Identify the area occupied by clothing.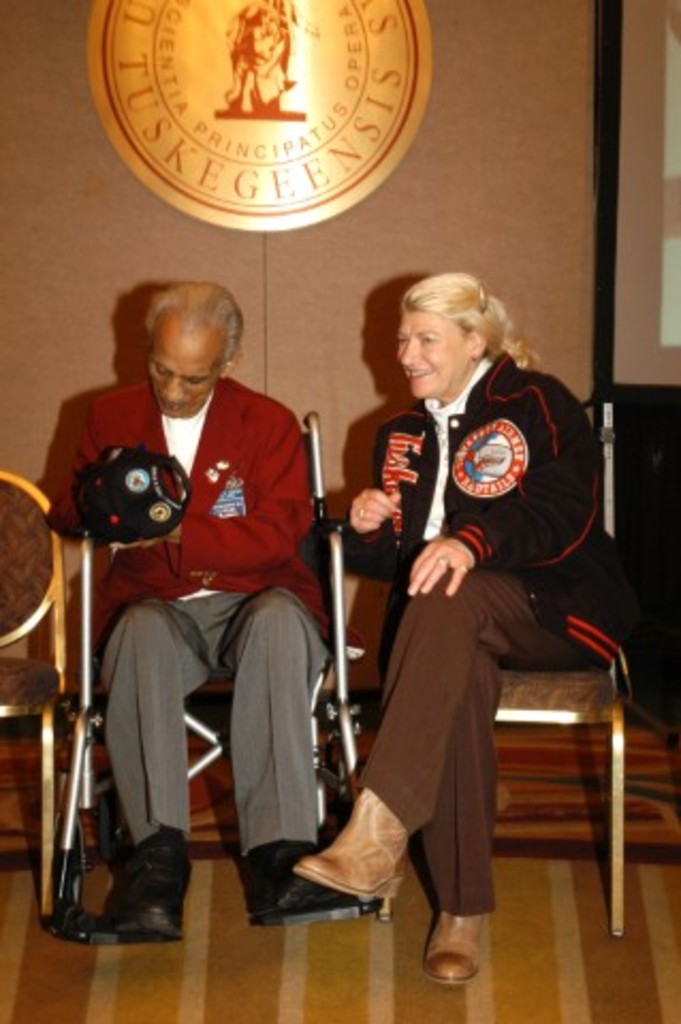
Area: {"x1": 346, "y1": 354, "x2": 636, "y2": 913}.
